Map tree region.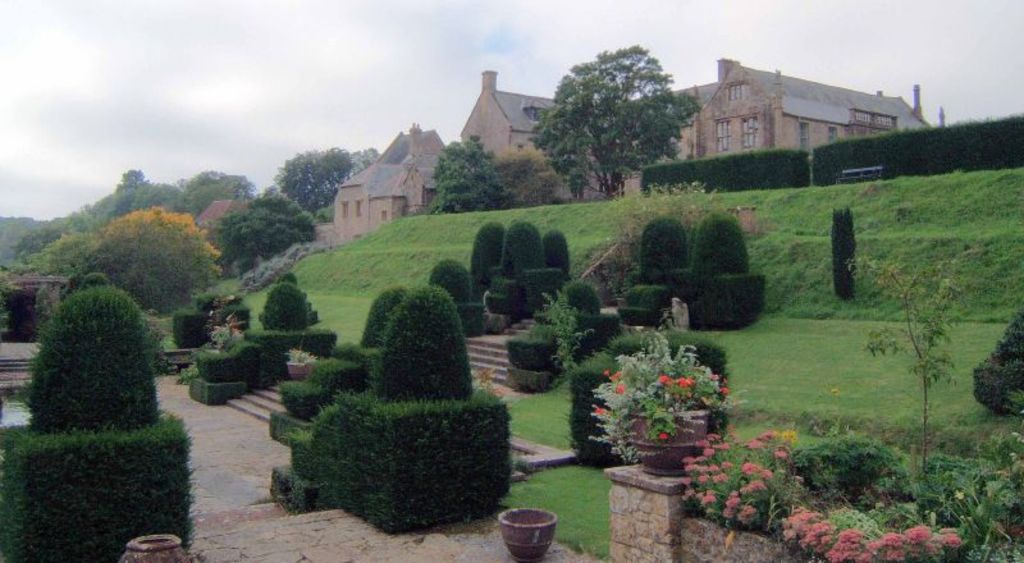
Mapped to left=261, top=145, right=380, bottom=216.
